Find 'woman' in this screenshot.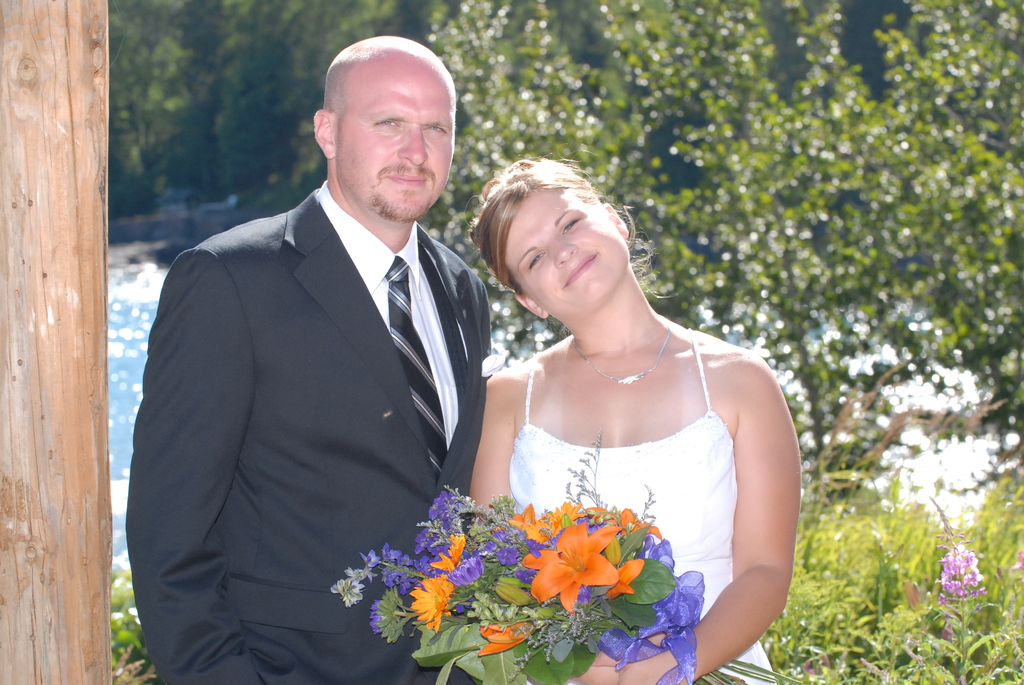
The bounding box for 'woman' is detection(431, 145, 794, 673).
